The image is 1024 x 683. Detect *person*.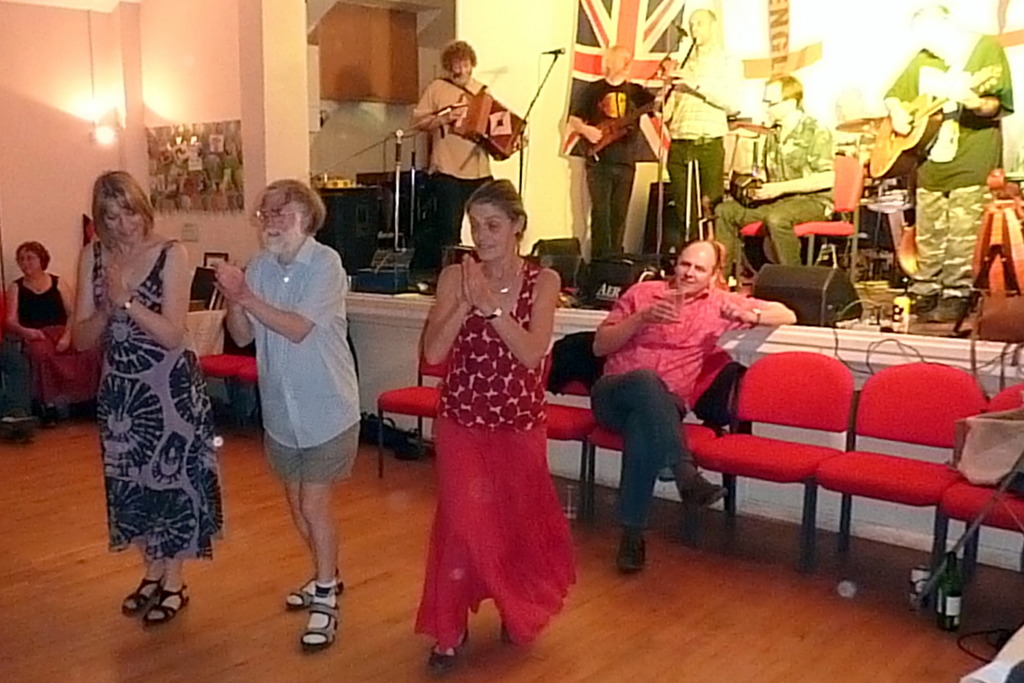
Detection: bbox=(709, 72, 837, 280).
